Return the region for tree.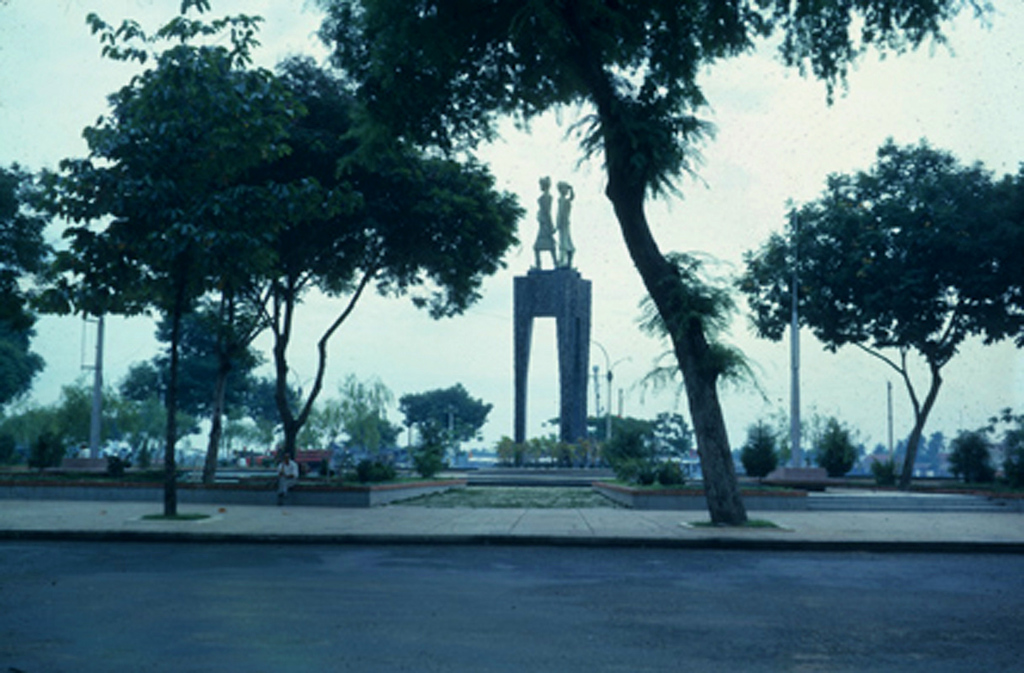
x1=751, y1=114, x2=1008, y2=500.
